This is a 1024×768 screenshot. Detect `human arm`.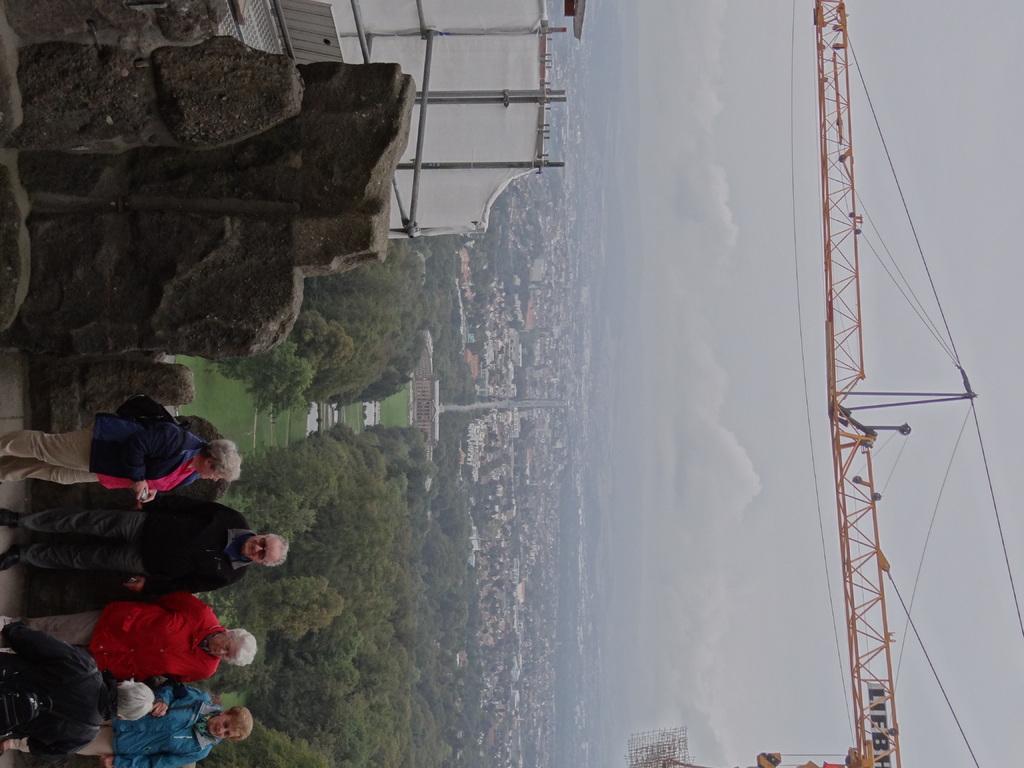
bbox(131, 481, 168, 506).
